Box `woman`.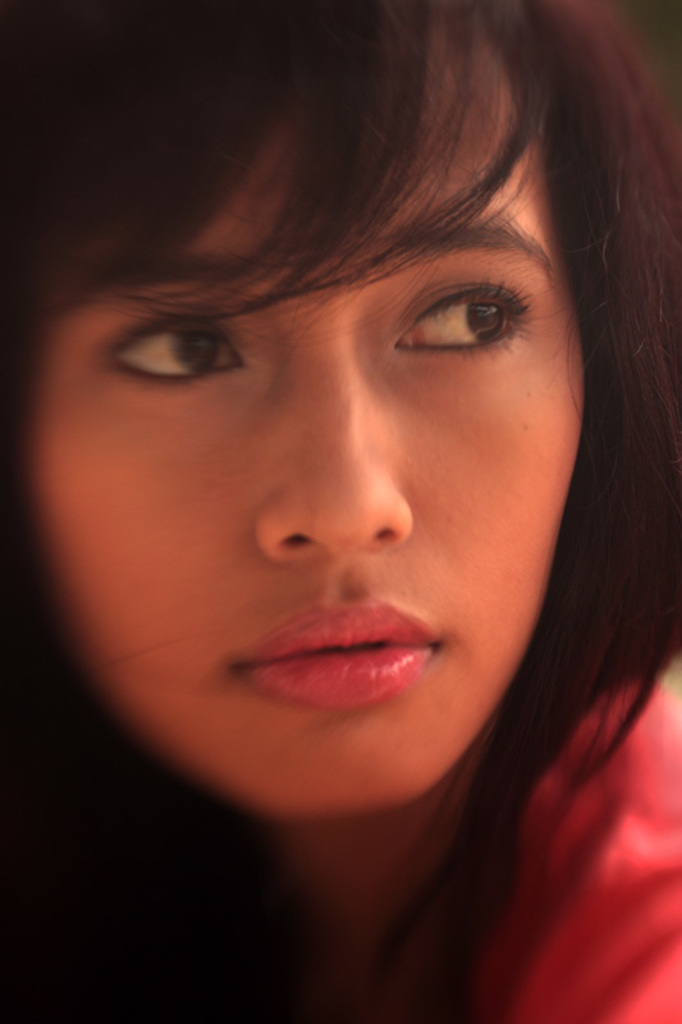
x1=17 y1=69 x2=681 y2=991.
